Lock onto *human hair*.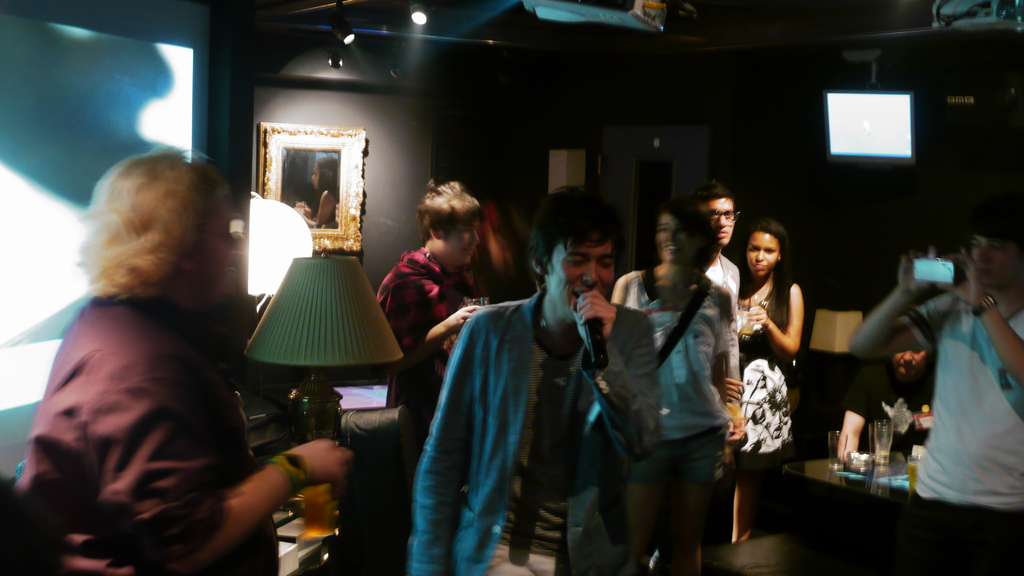
Locked: [44,148,234,328].
